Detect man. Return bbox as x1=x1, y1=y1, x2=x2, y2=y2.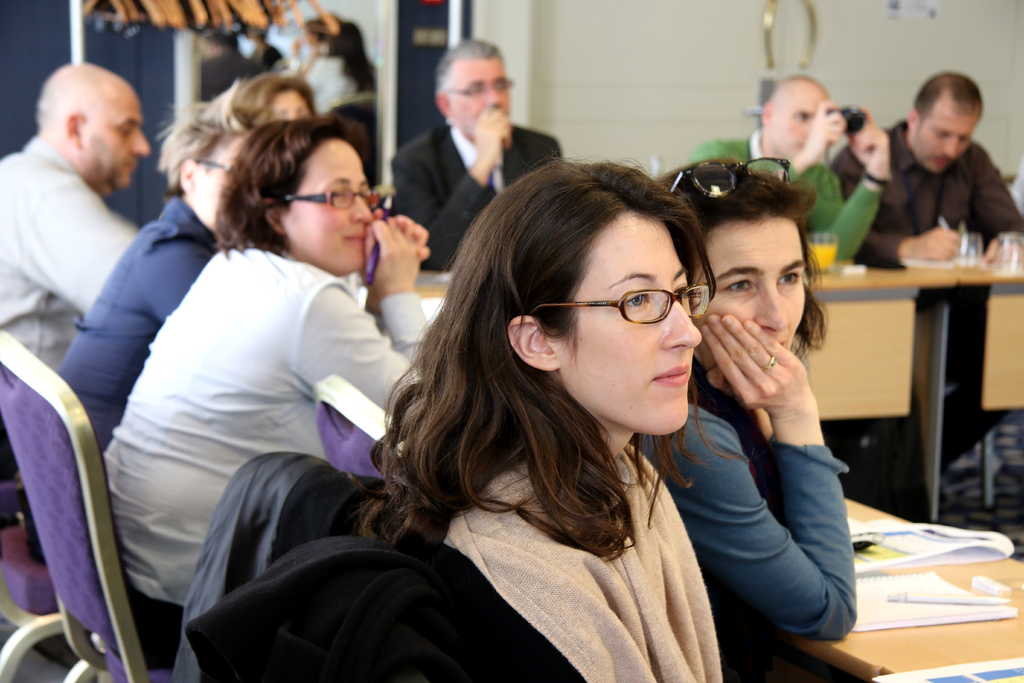
x1=692, y1=69, x2=893, y2=264.
